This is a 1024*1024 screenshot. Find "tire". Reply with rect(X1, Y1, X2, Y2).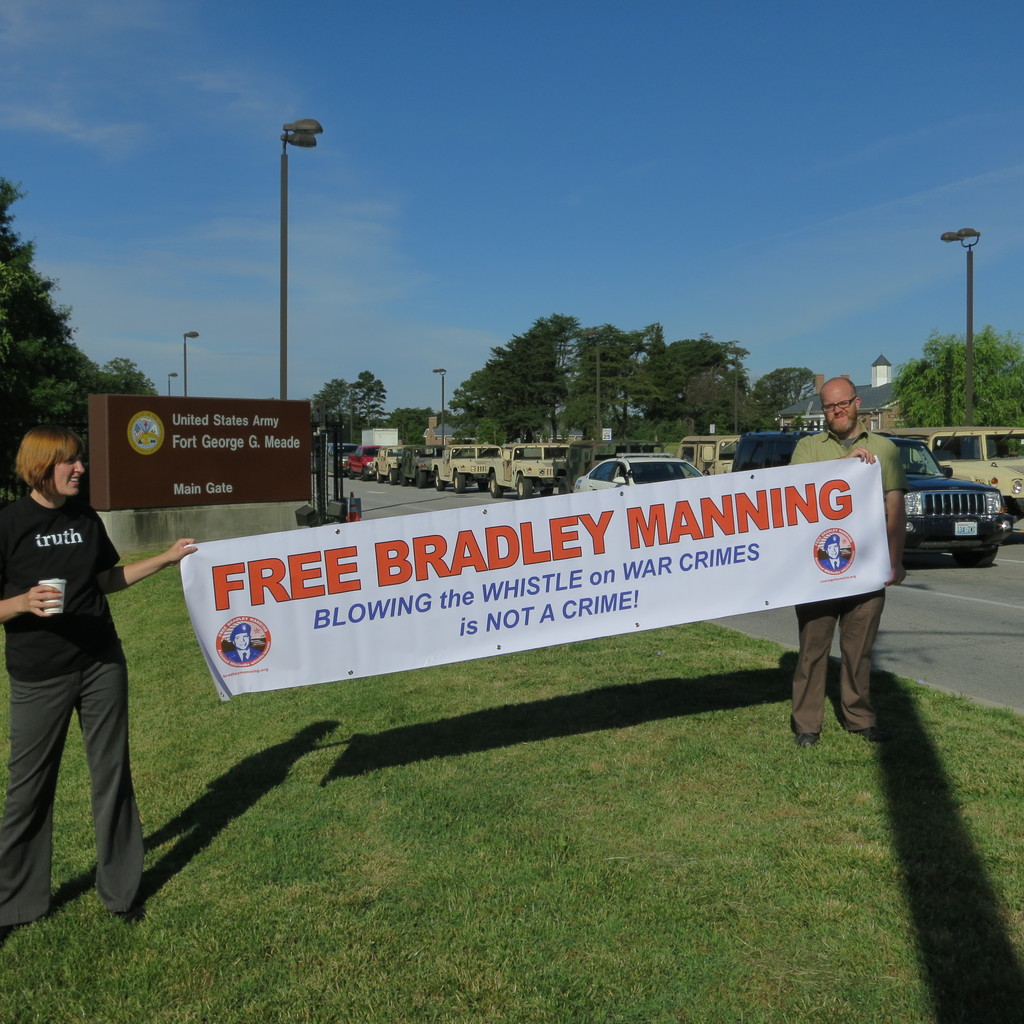
rect(415, 467, 428, 488).
